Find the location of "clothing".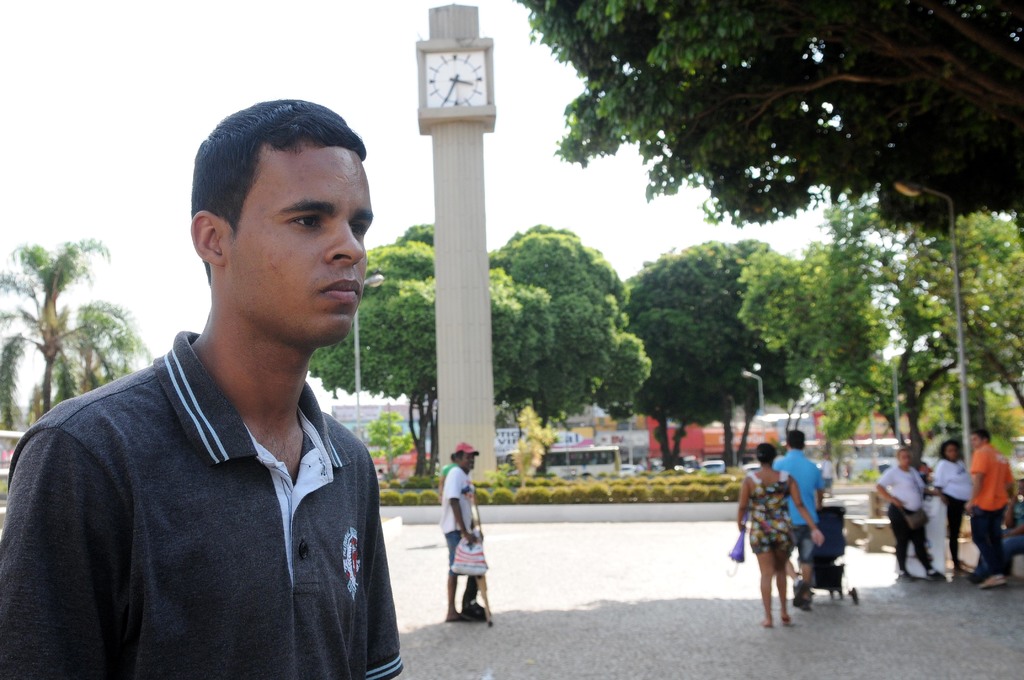
Location: x1=877 y1=465 x2=929 y2=570.
